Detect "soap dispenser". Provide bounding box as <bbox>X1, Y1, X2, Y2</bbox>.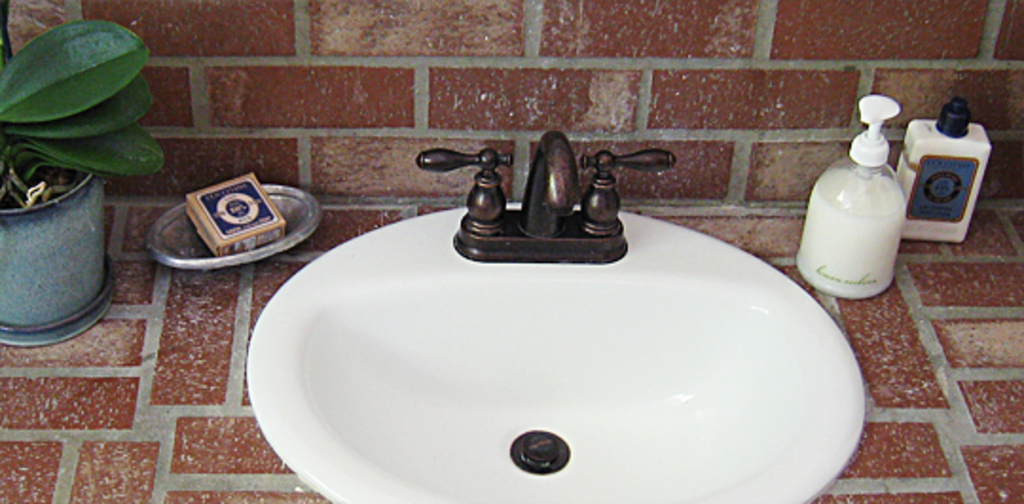
<bbox>796, 95, 906, 299</bbox>.
